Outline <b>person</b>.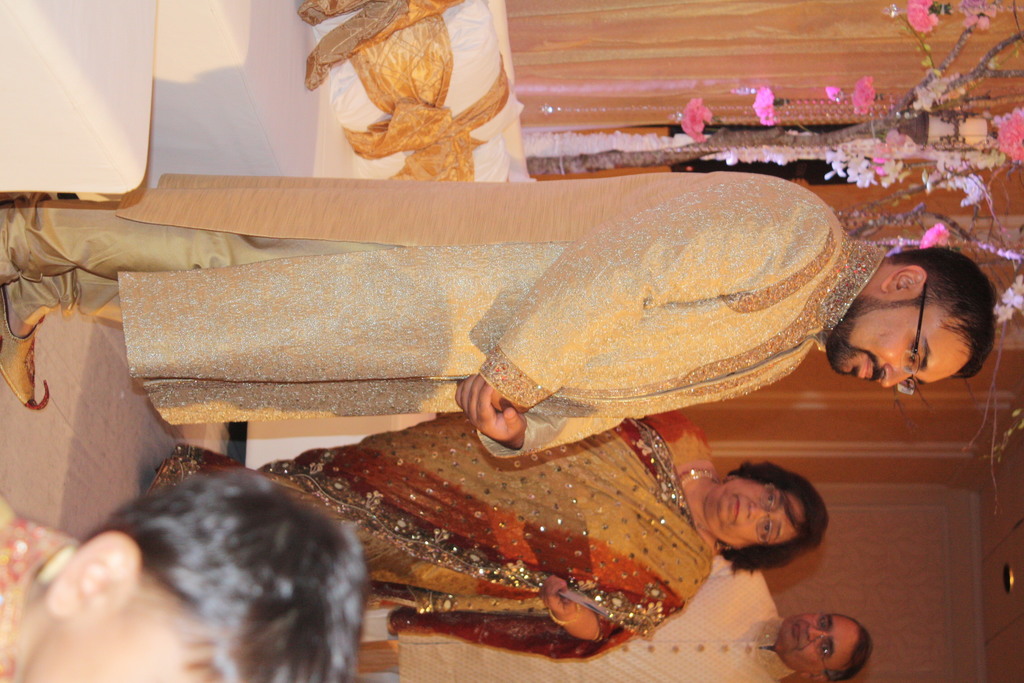
Outline: 0/171/995/468.
